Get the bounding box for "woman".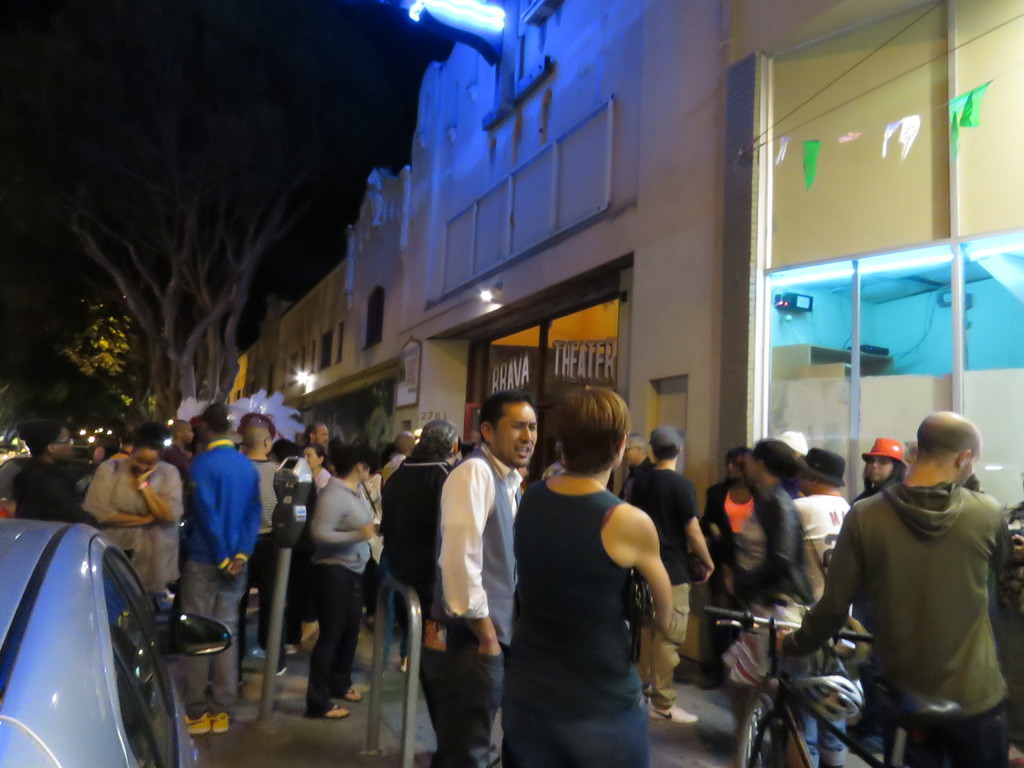
<bbox>66, 440, 116, 497</bbox>.
